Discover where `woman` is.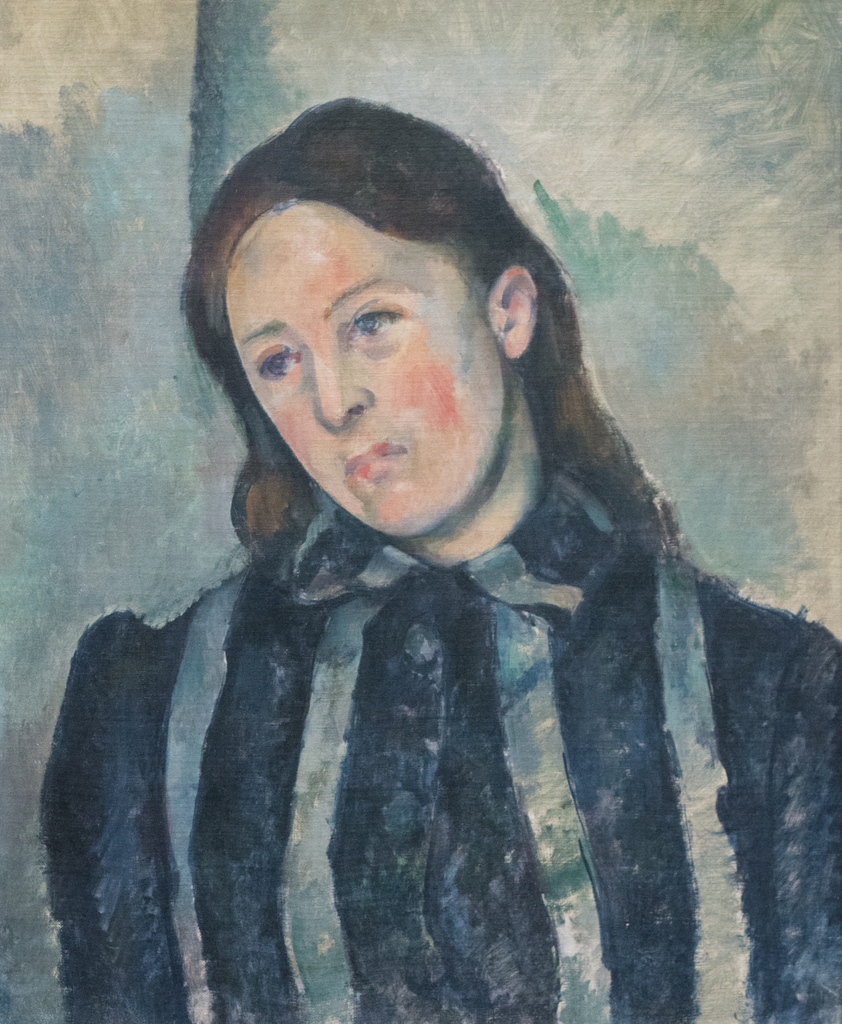
Discovered at region(42, 98, 841, 1023).
